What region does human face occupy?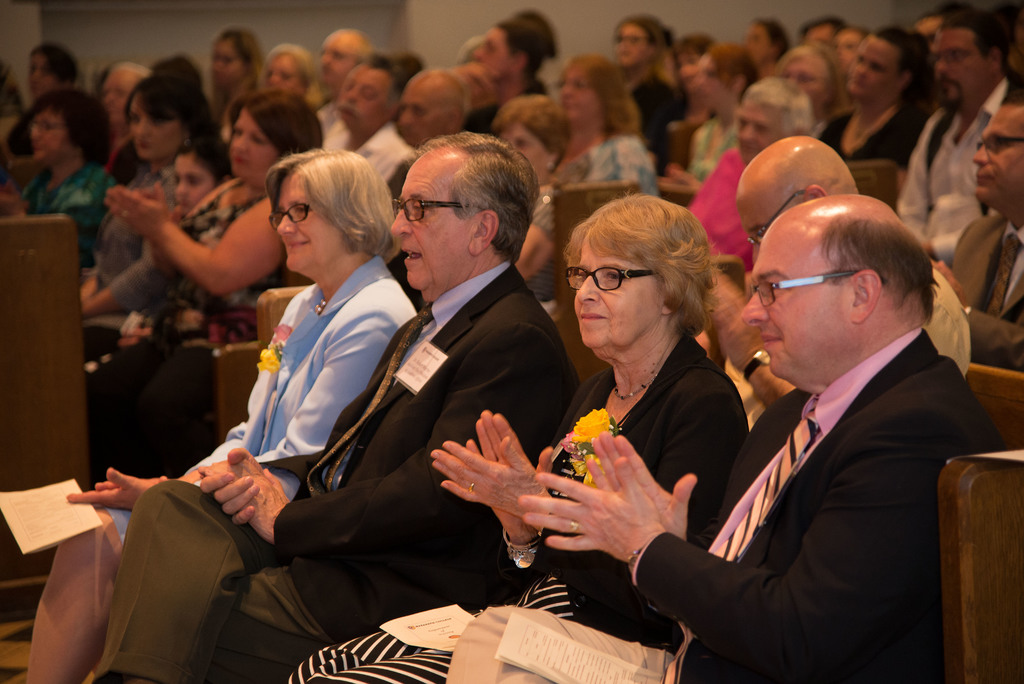
[751,20,769,61].
